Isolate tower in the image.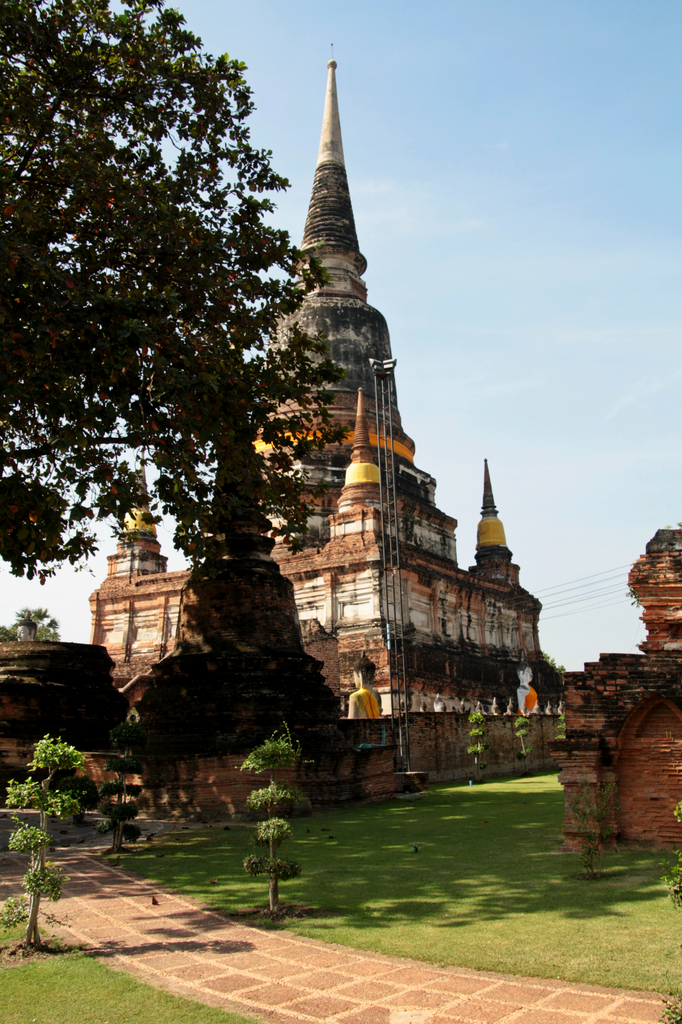
Isolated region: [x1=477, y1=465, x2=508, y2=561].
